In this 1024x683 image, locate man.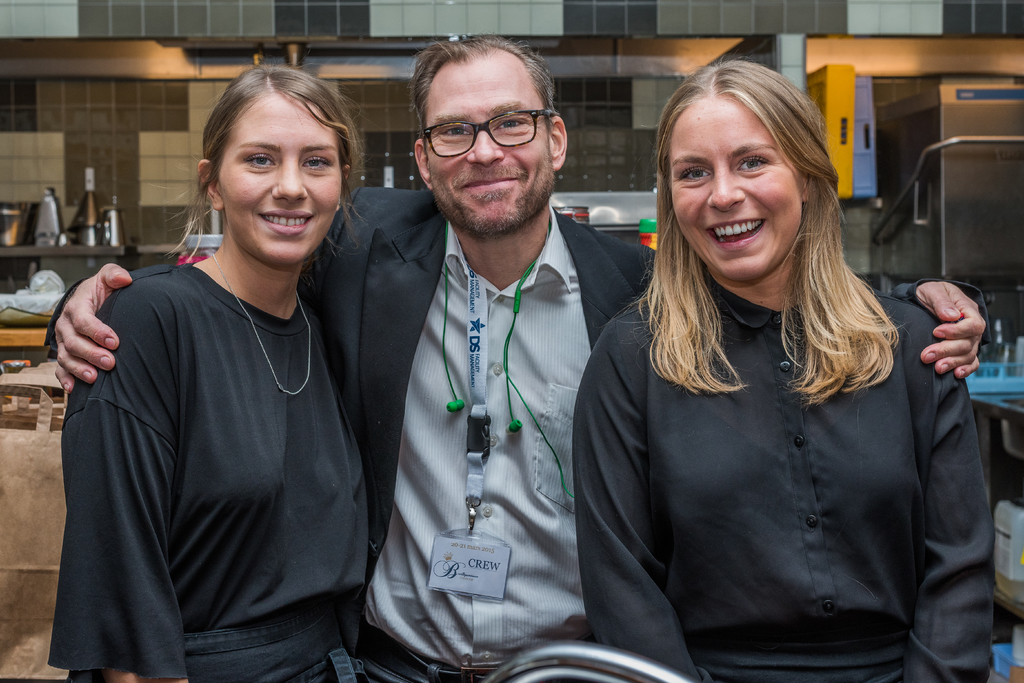
Bounding box: {"left": 47, "top": 36, "right": 985, "bottom": 682}.
